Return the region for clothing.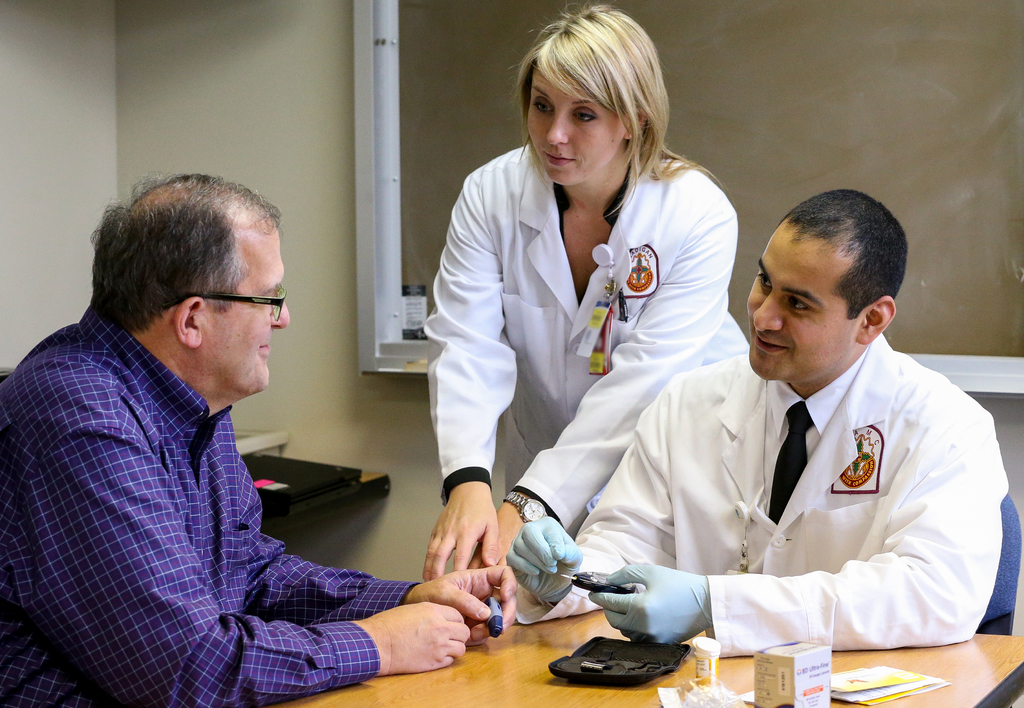
[left=407, top=117, right=783, bottom=577].
